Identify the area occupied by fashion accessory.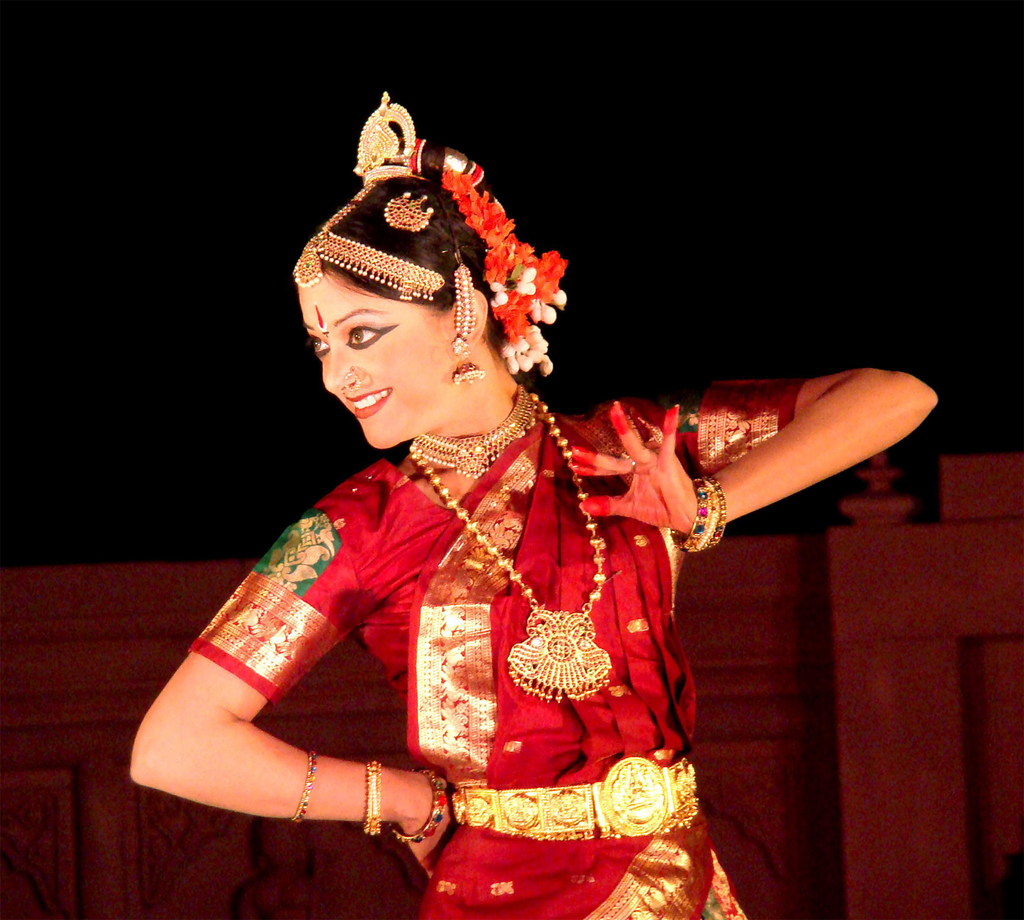
Area: [449, 255, 487, 386].
